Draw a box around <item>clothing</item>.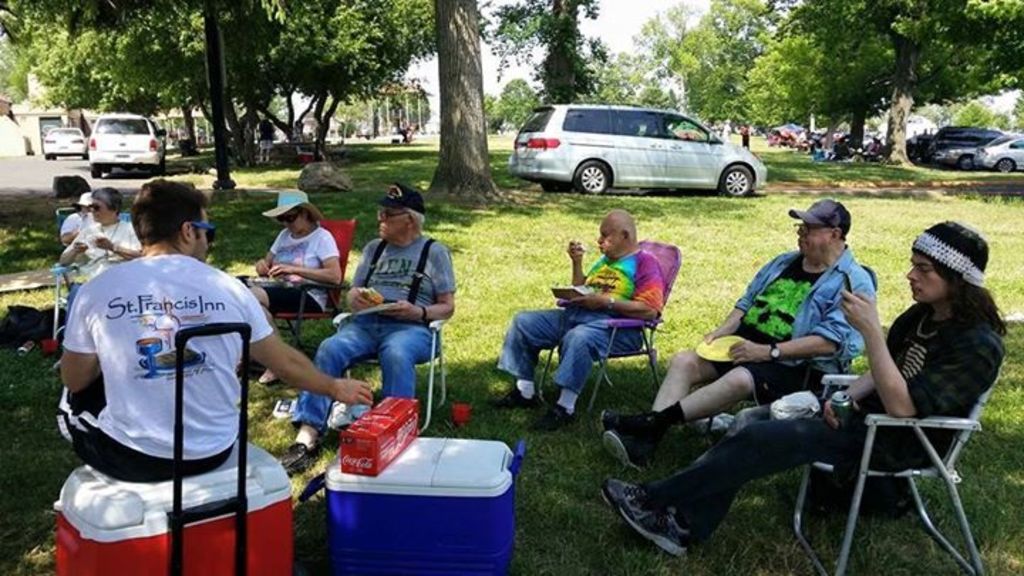
<box>496,249,666,397</box>.
